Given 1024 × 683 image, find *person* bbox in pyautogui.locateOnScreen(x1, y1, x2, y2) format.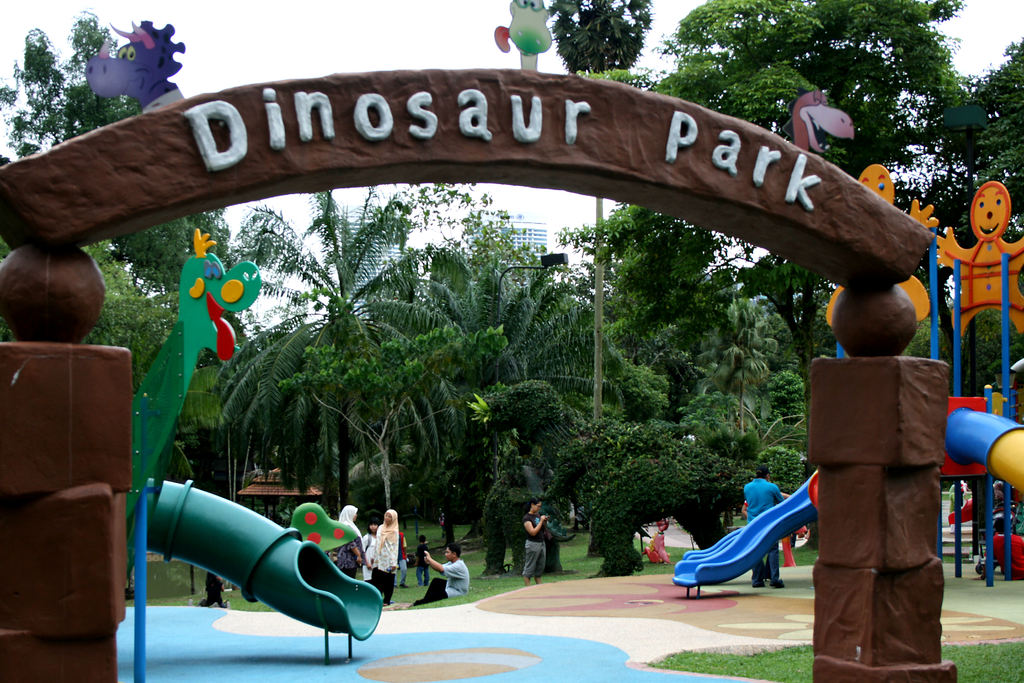
pyautogui.locateOnScreen(520, 497, 549, 587).
